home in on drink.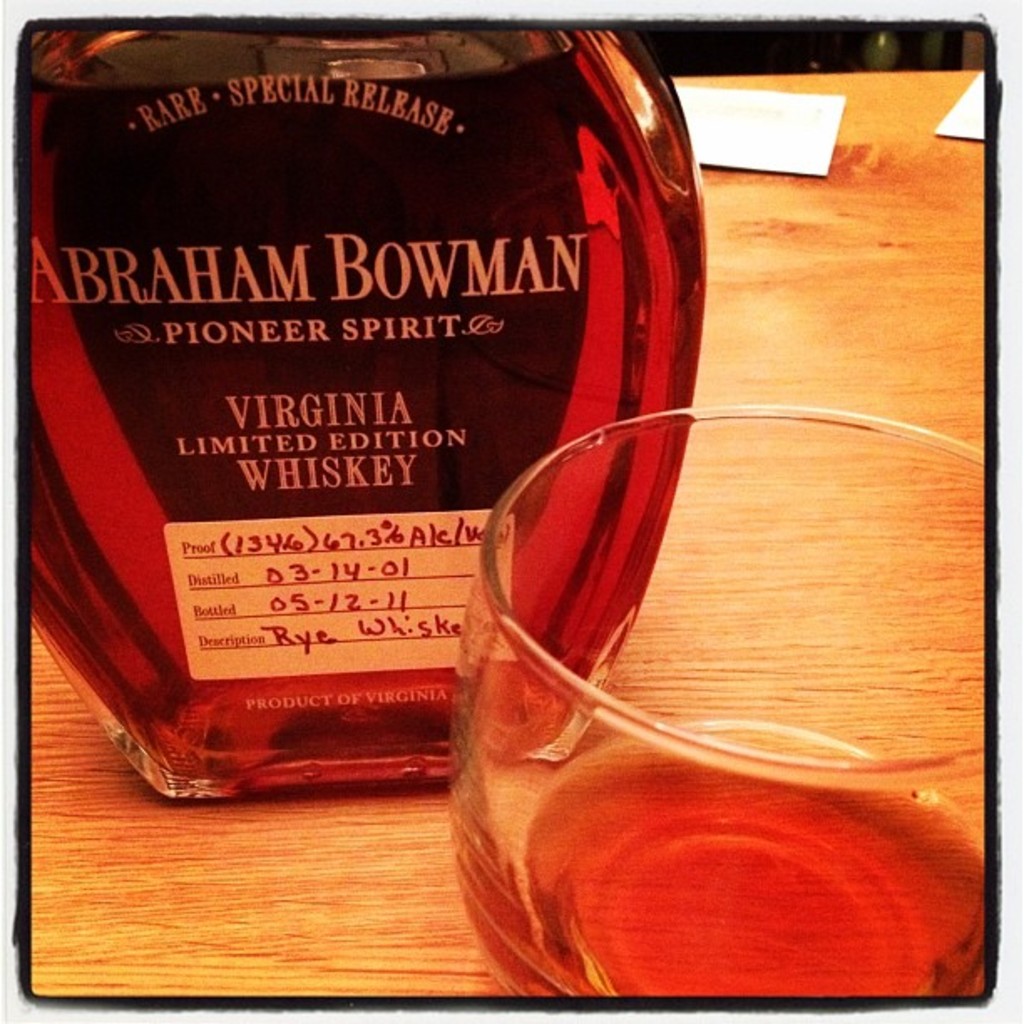
Homed in at (x1=5, y1=0, x2=691, y2=885).
